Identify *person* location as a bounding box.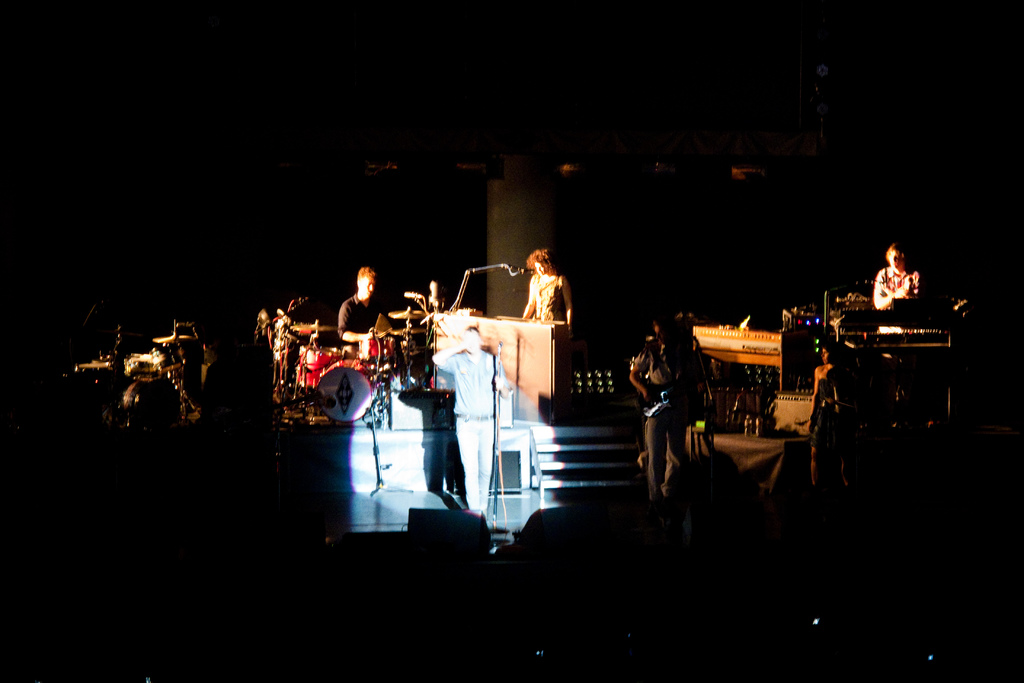
rect(865, 238, 918, 311).
